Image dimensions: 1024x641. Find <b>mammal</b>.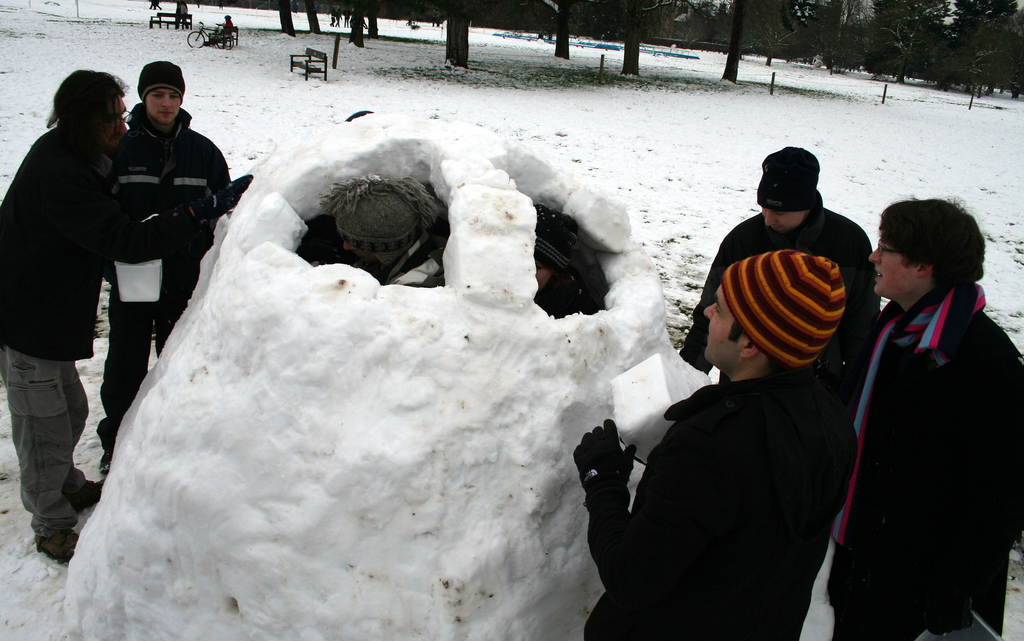
530, 201, 610, 313.
